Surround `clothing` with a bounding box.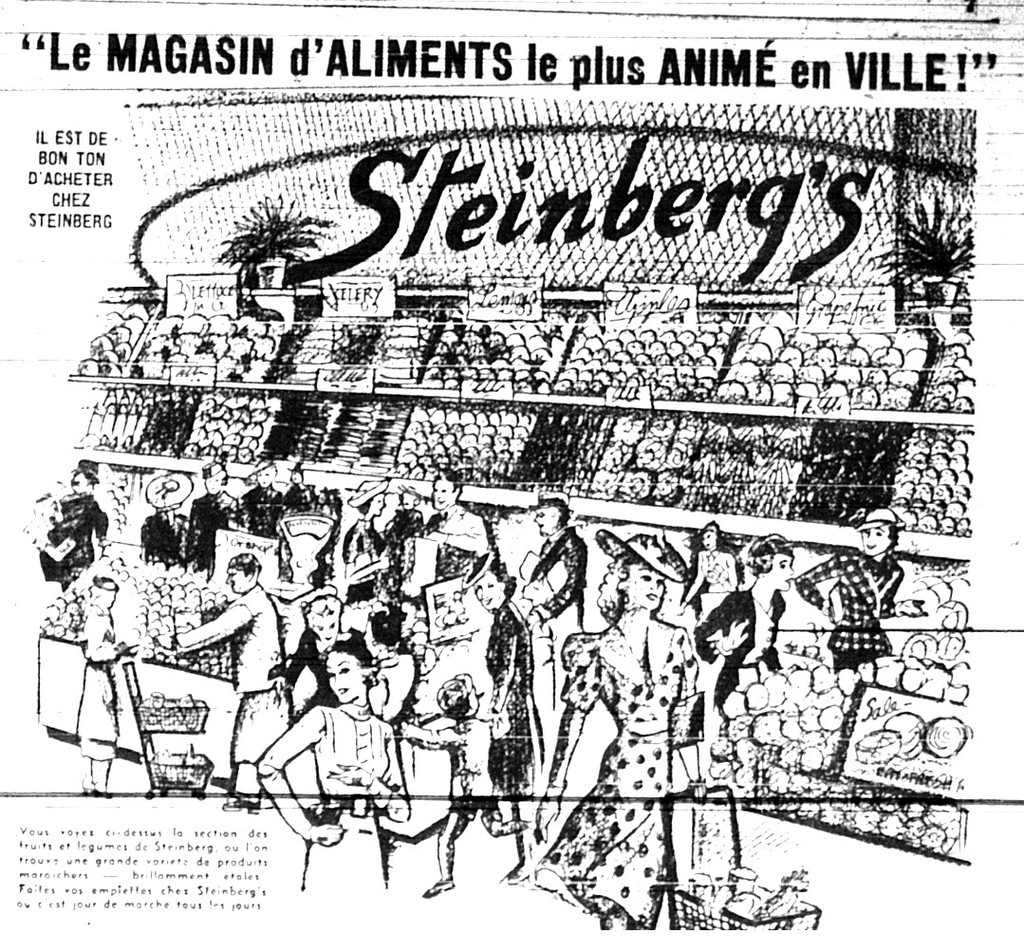
[288,627,350,719].
